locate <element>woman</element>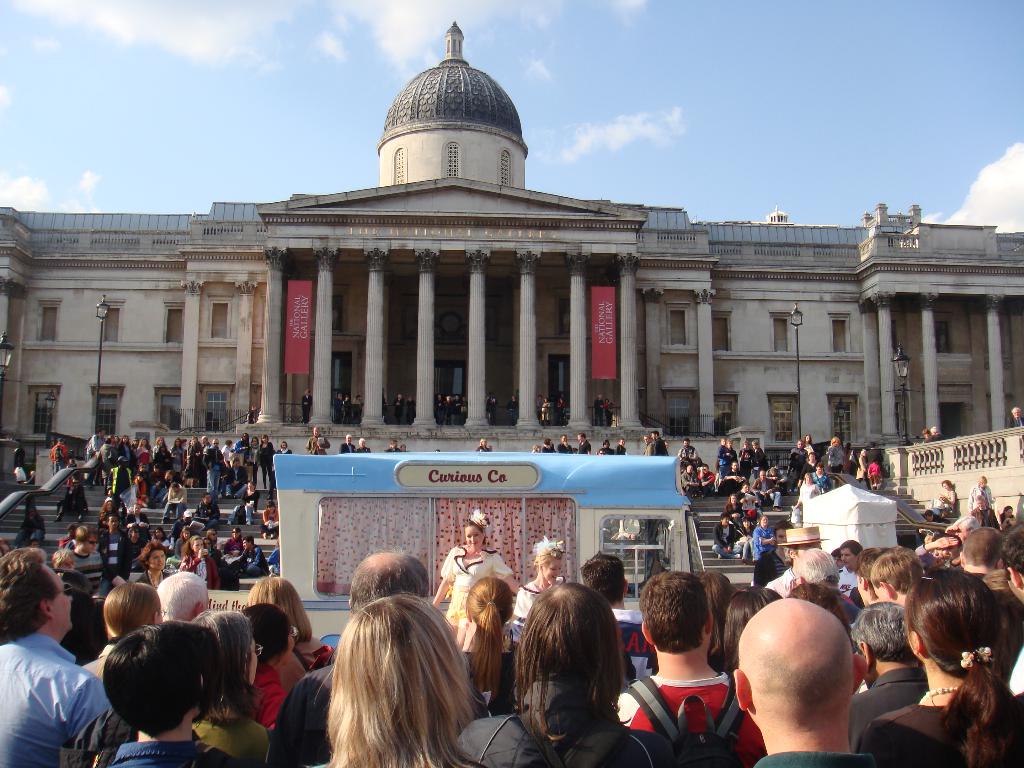
region(509, 533, 563, 632)
